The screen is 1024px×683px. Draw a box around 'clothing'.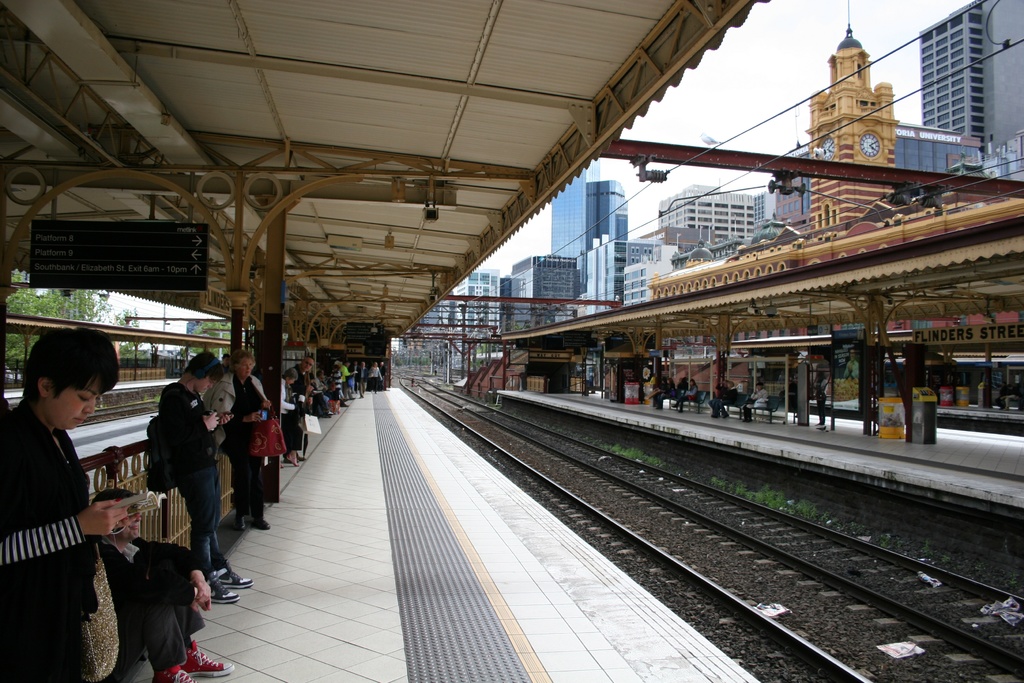
bbox=[292, 361, 308, 424].
